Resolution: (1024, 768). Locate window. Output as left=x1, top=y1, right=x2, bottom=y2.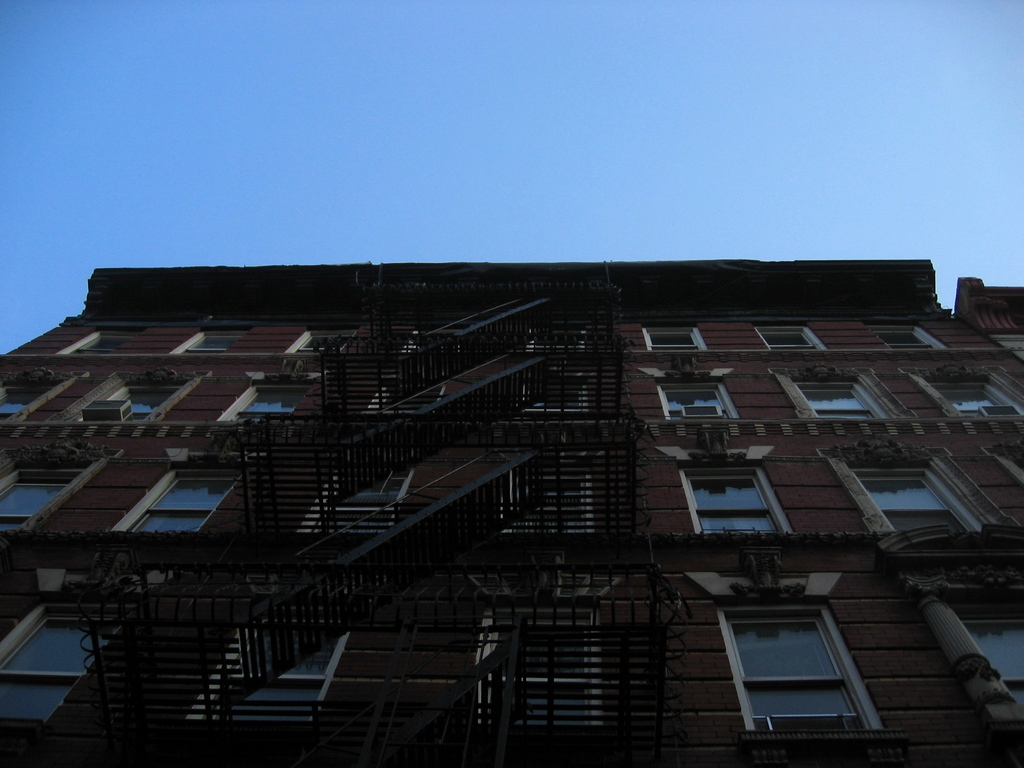
left=397, top=328, right=467, bottom=351.
